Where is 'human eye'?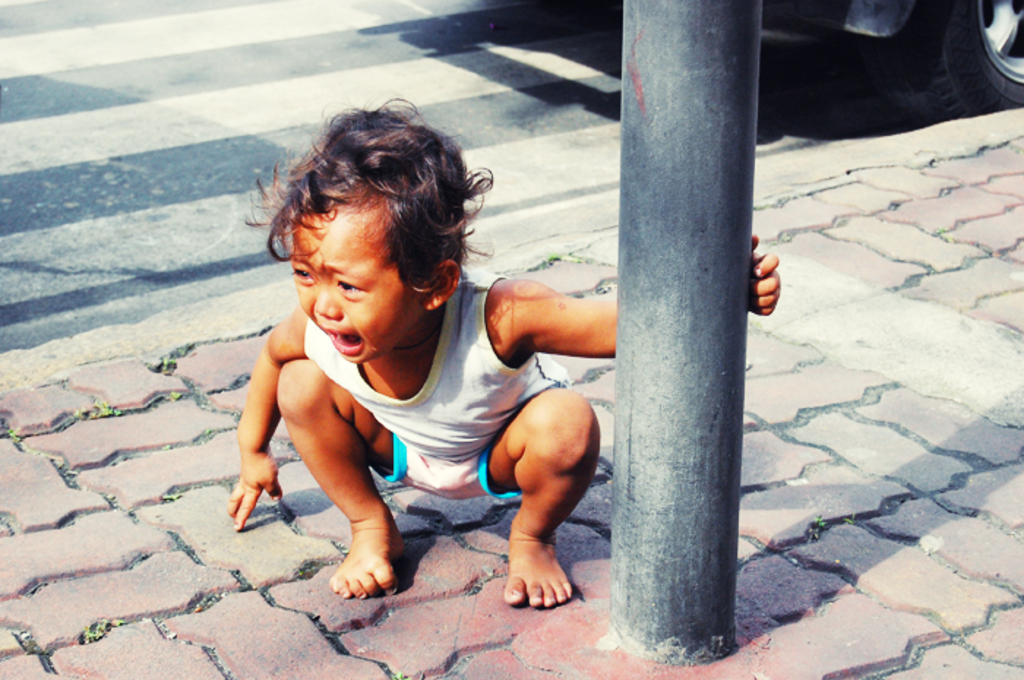
locate(290, 263, 312, 281).
